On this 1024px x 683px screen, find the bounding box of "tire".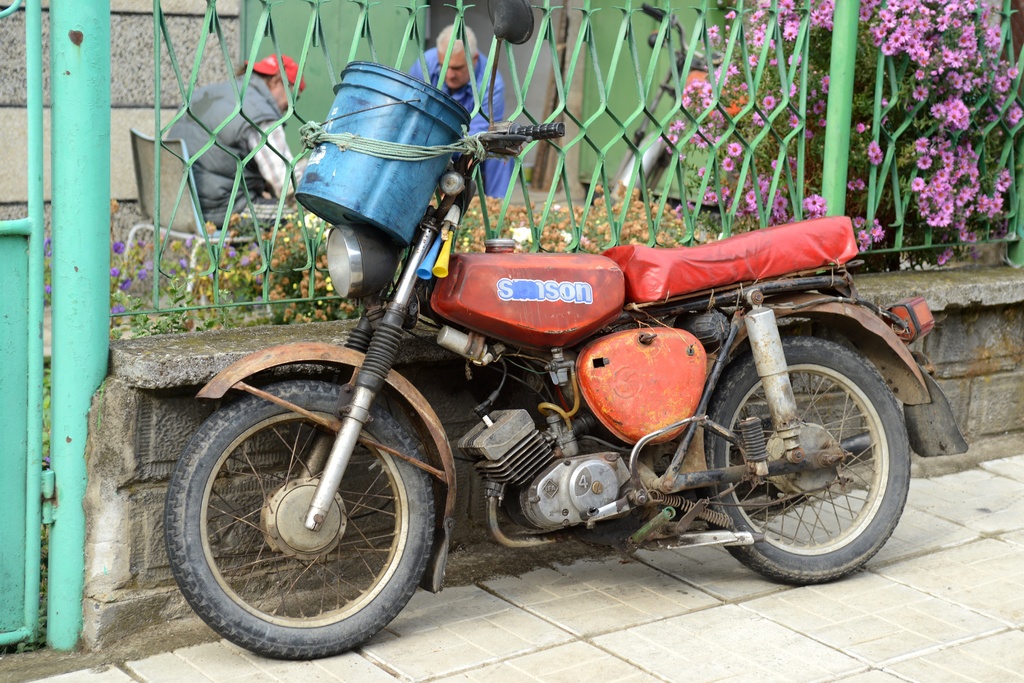
Bounding box: {"left": 161, "top": 382, "right": 438, "bottom": 658}.
